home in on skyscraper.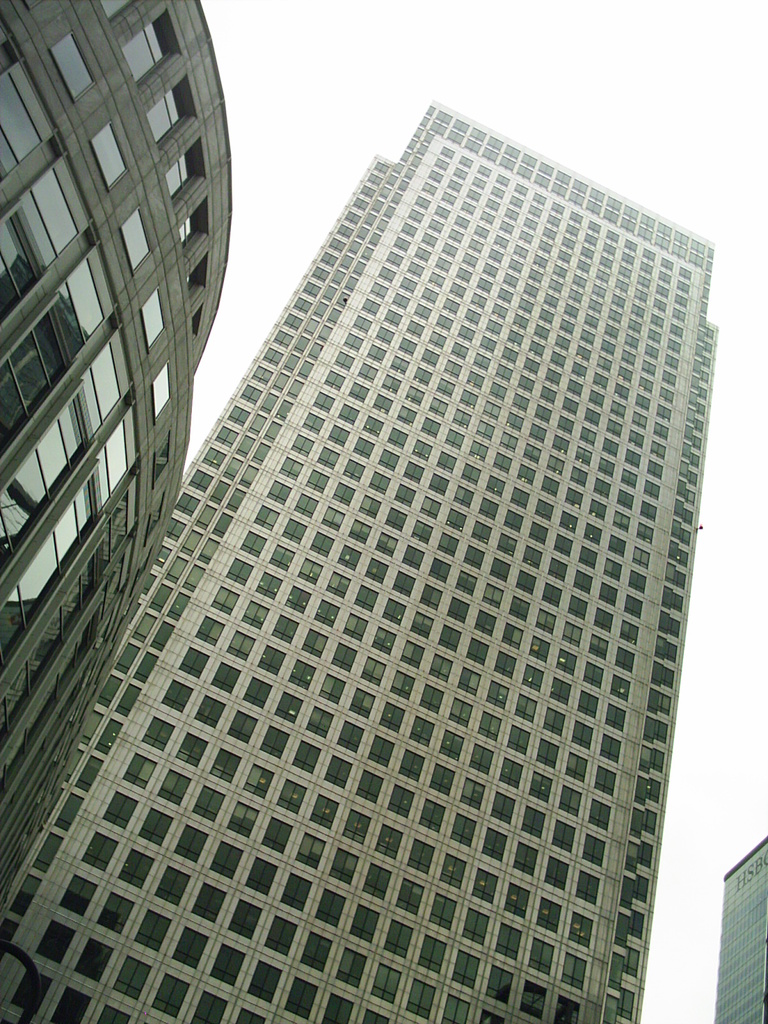
Homed in at pyautogui.locateOnScreen(0, 99, 717, 1021).
